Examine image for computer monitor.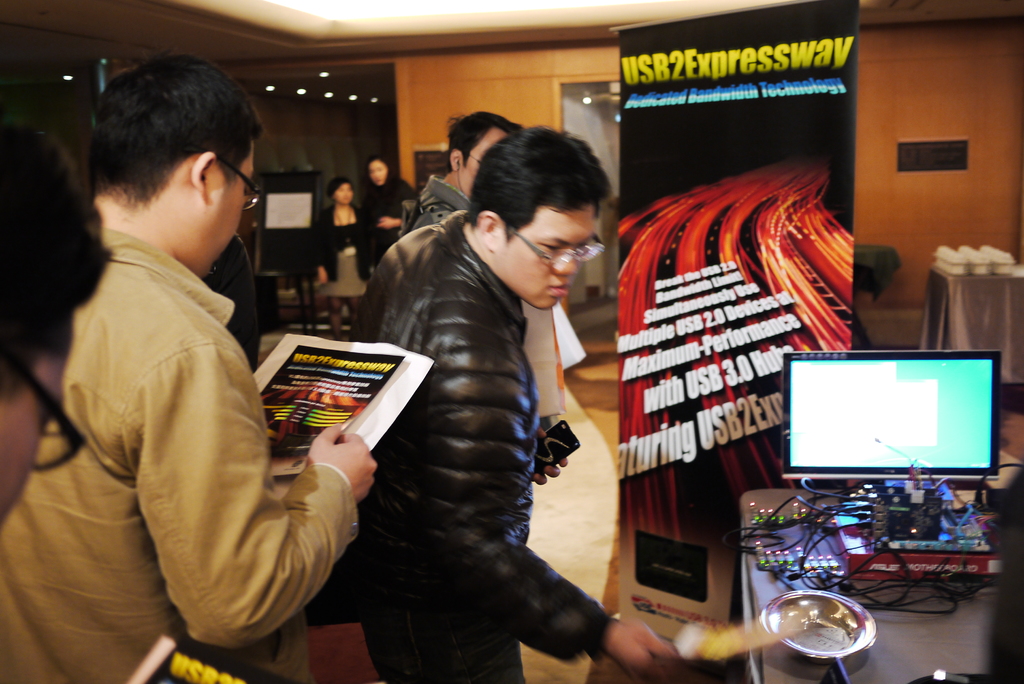
Examination result: pyautogui.locateOnScreen(794, 354, 995, 507).
